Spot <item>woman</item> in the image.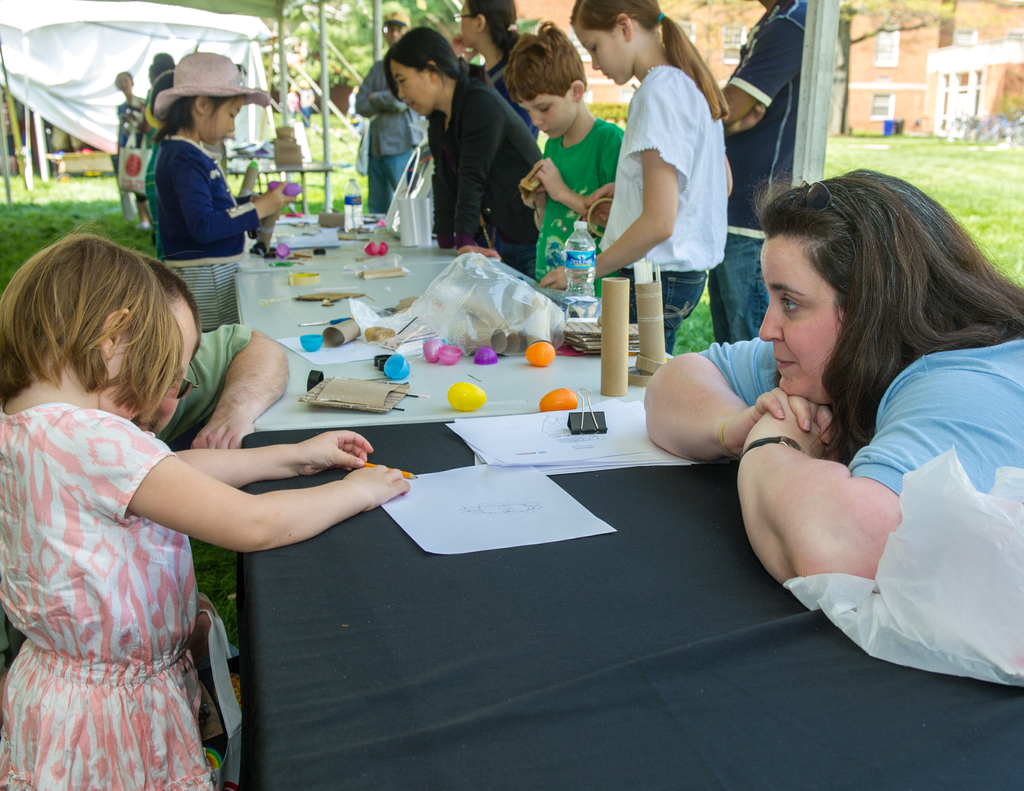
<item>woman</item> found at box=[444, 0, 535, 138].
